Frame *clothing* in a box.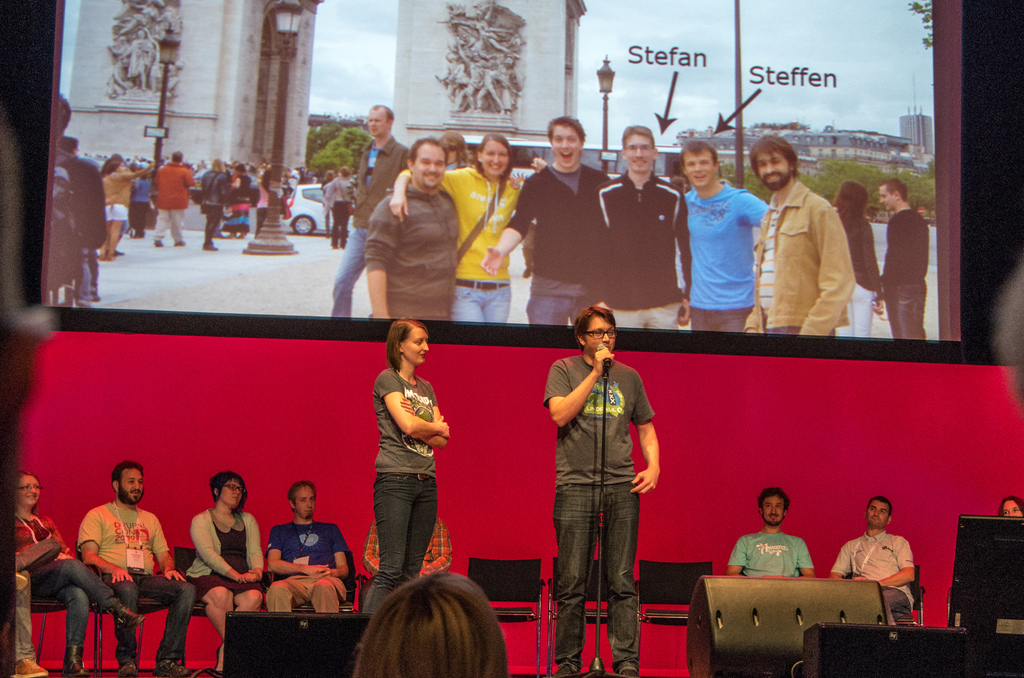
l=13, t=517, r=112, b=657.
